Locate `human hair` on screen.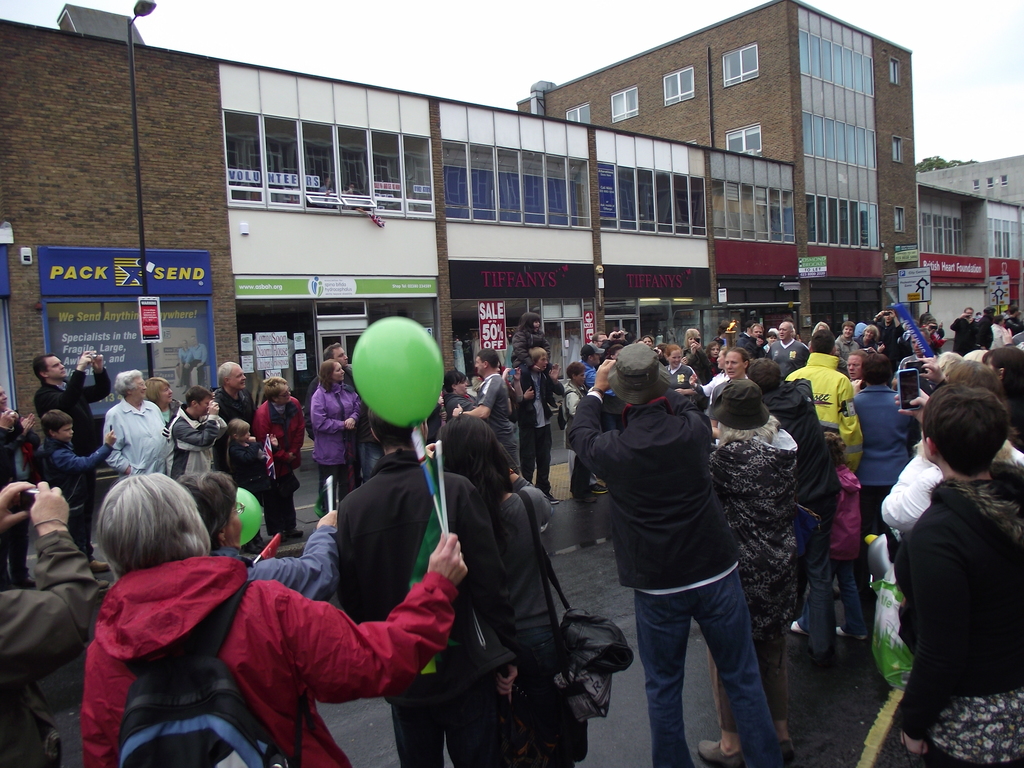
On screen at l=810, t=322, r=830, b=337.
